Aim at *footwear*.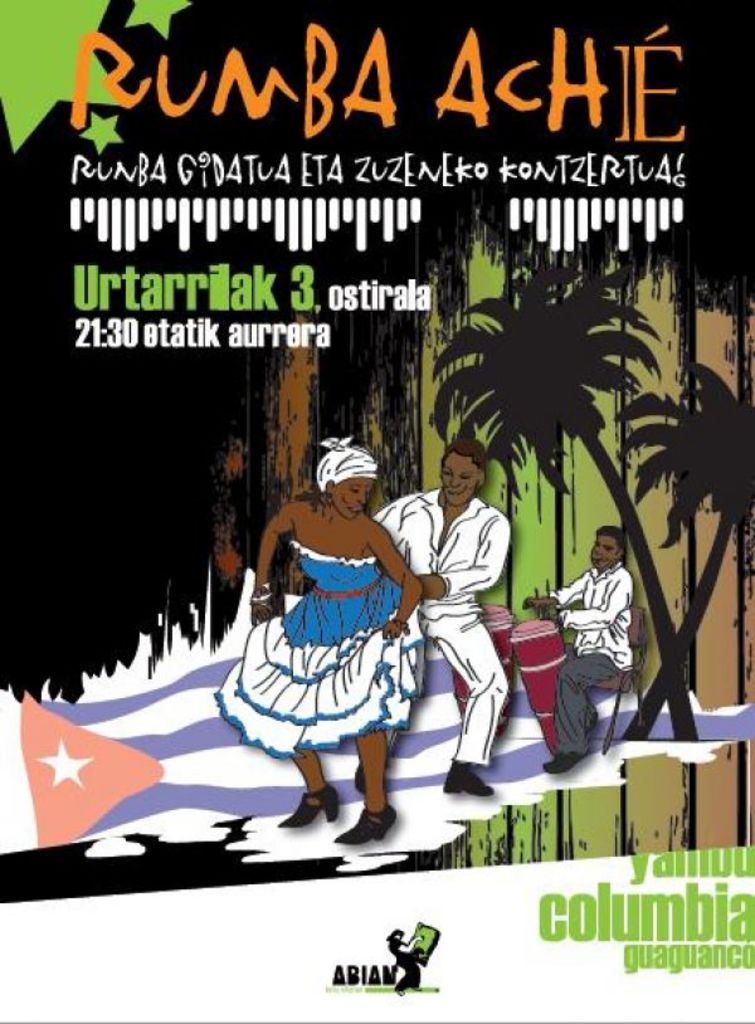
Aimed at {"left": 546, "top": 743, "right": 586, "bottom": 770}.
